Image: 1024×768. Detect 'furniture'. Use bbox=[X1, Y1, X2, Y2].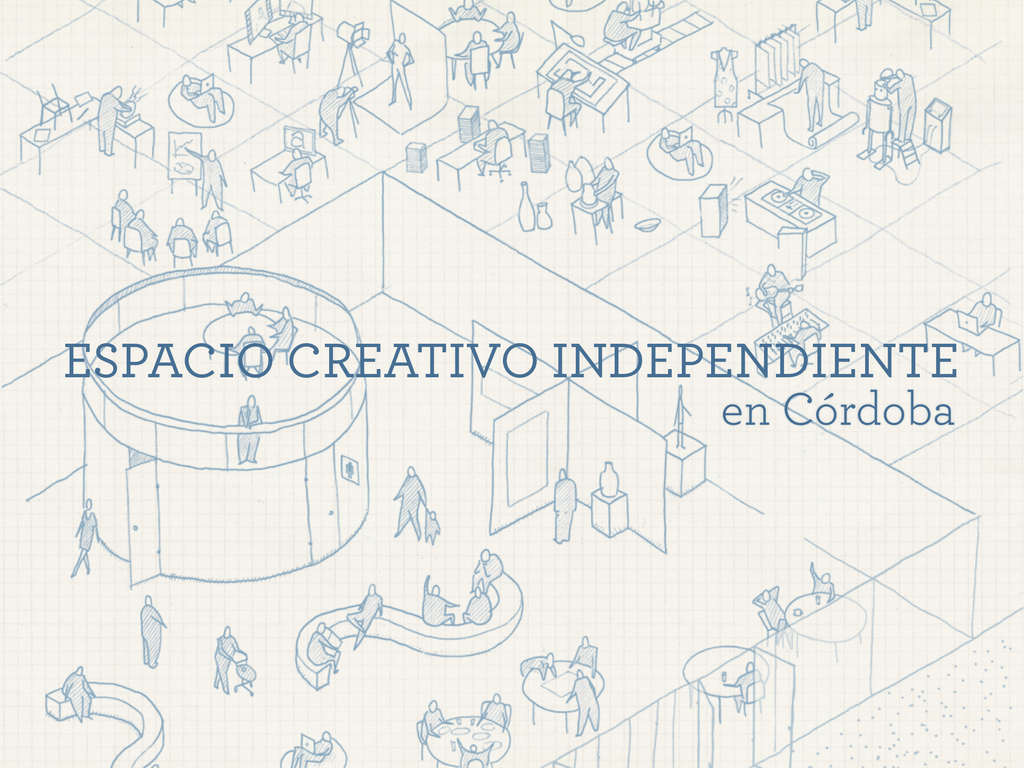
bbox=[112, 206, 119, 241].
